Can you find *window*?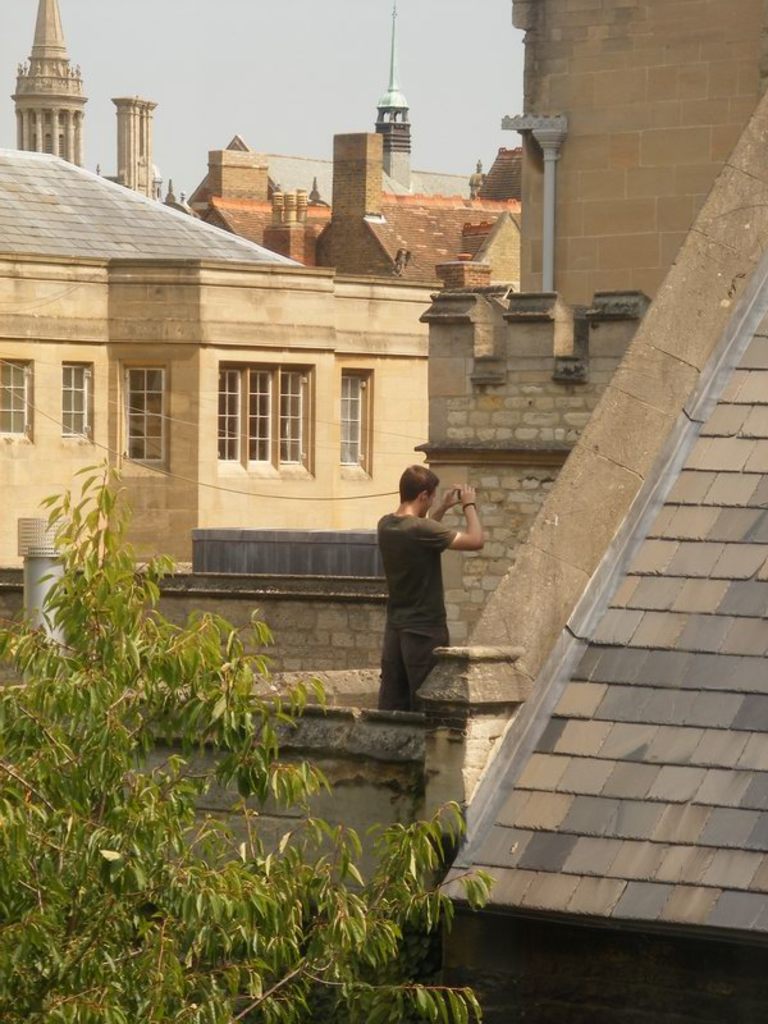
Yes, bounding box: [3,360,35,445].
